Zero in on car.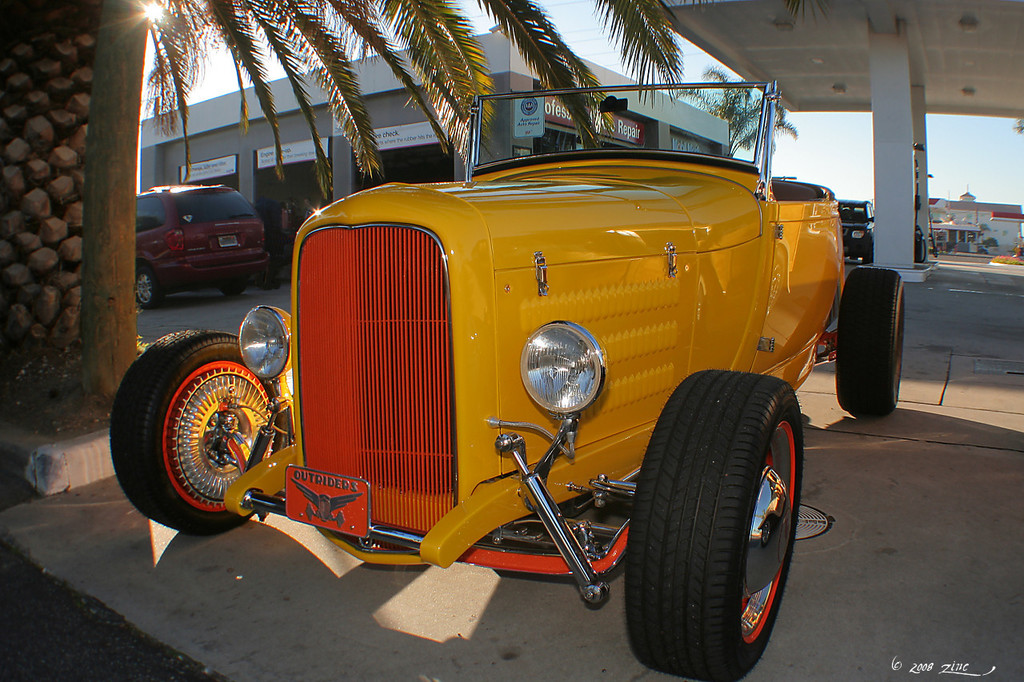
Zeroed in: 128,183,272,312.
